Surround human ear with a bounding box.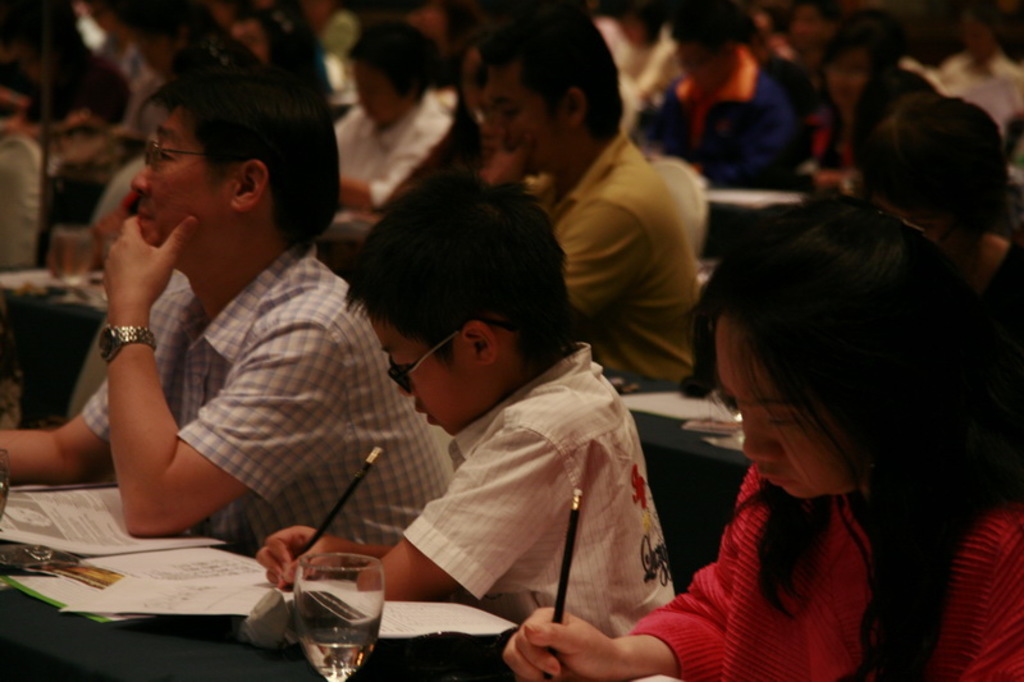
465:321:499:362.
